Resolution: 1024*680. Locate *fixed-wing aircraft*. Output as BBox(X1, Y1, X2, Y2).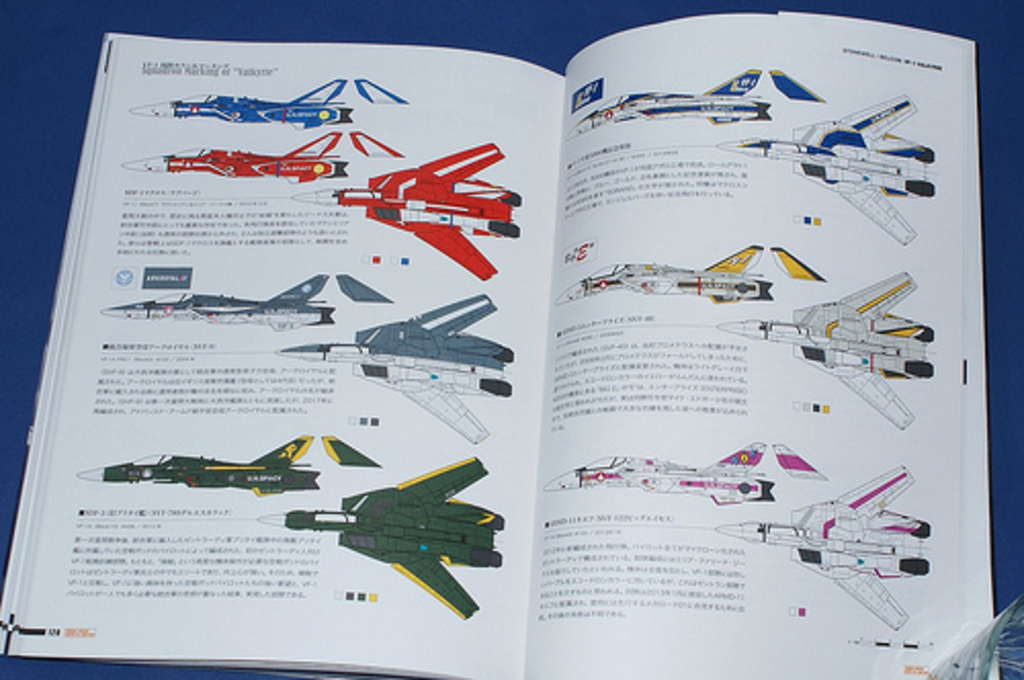
BBox(567, 63, 776, 131).
